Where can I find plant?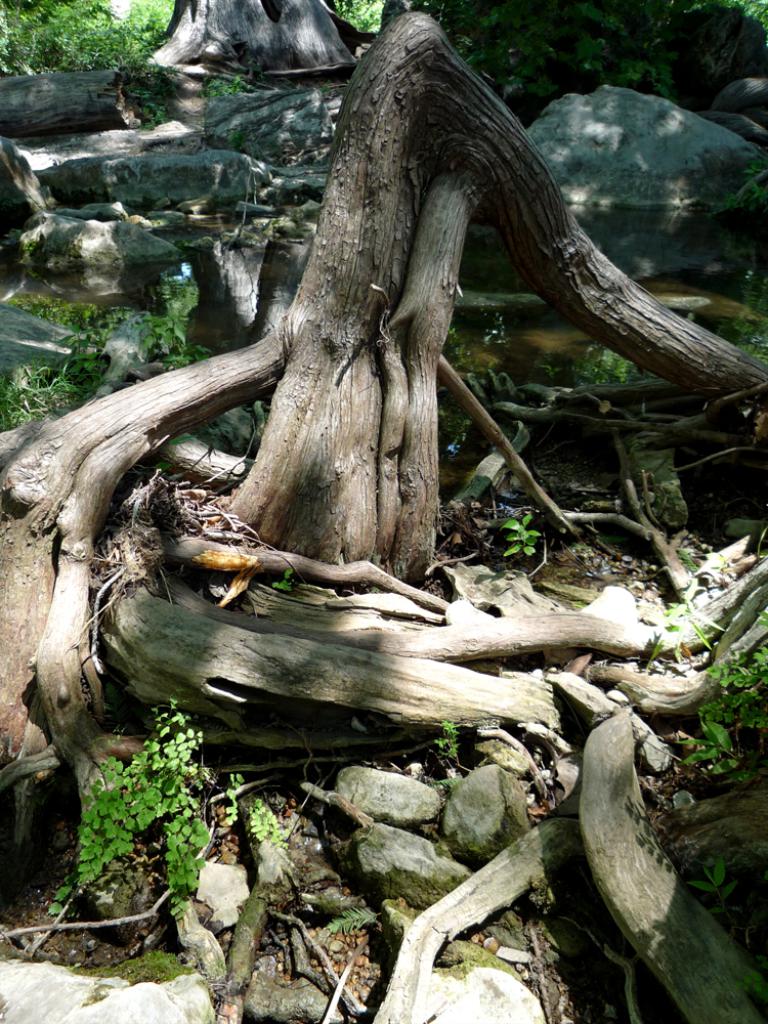
You can find it at x1=318 y1=81 x2=334 y2=100.
